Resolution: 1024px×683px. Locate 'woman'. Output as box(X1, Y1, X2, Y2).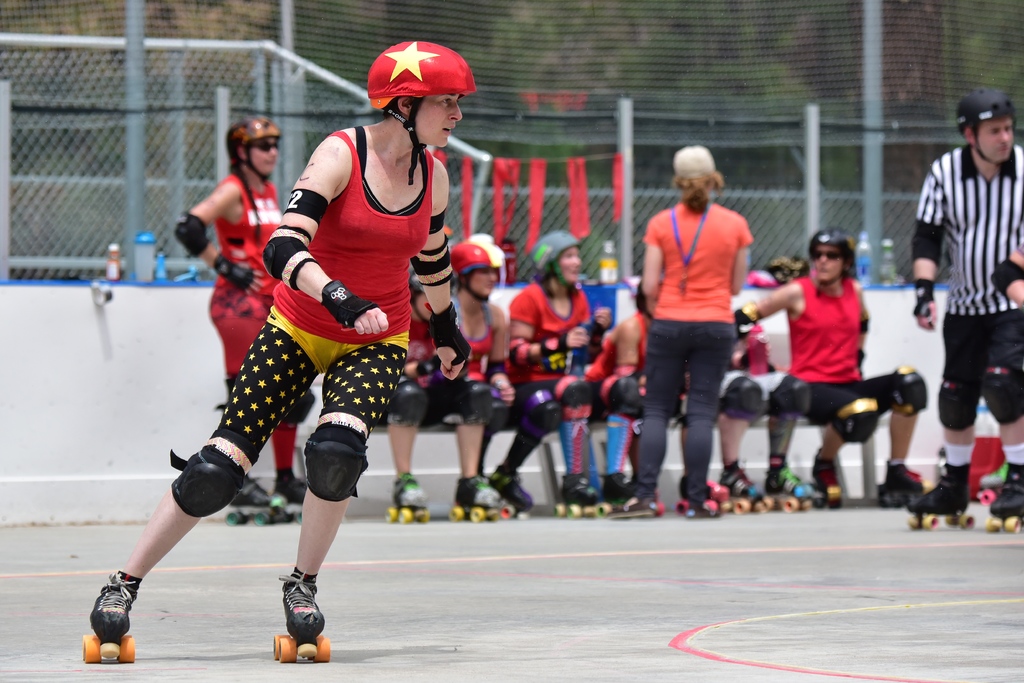
box(609, 143, 755, 503).
